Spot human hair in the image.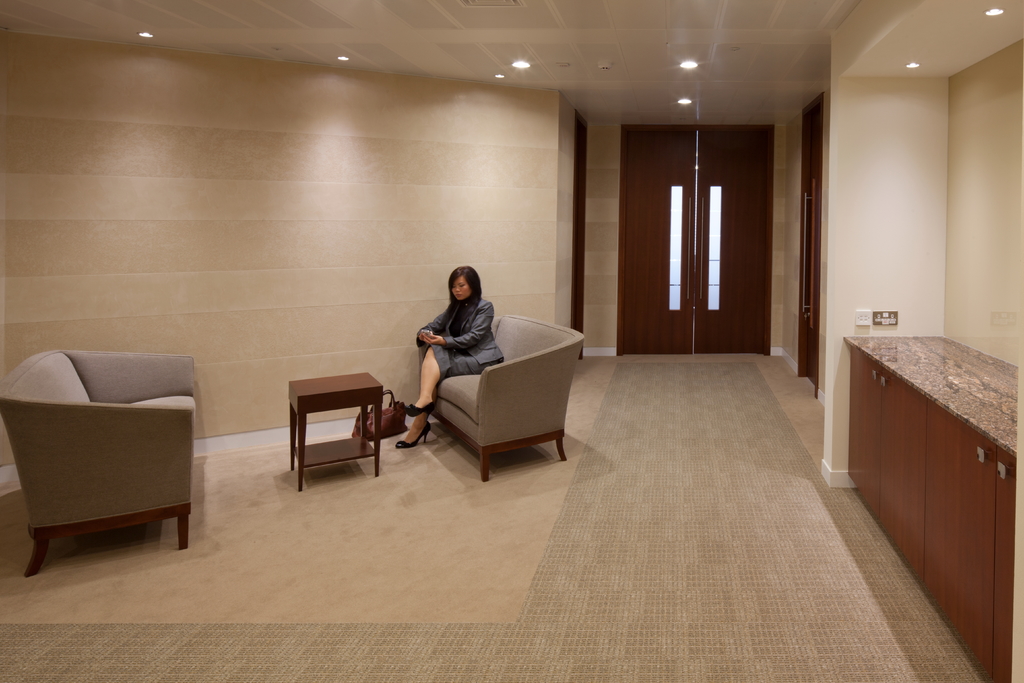
human hair found at bbox=[447, 266, 481, 313].
